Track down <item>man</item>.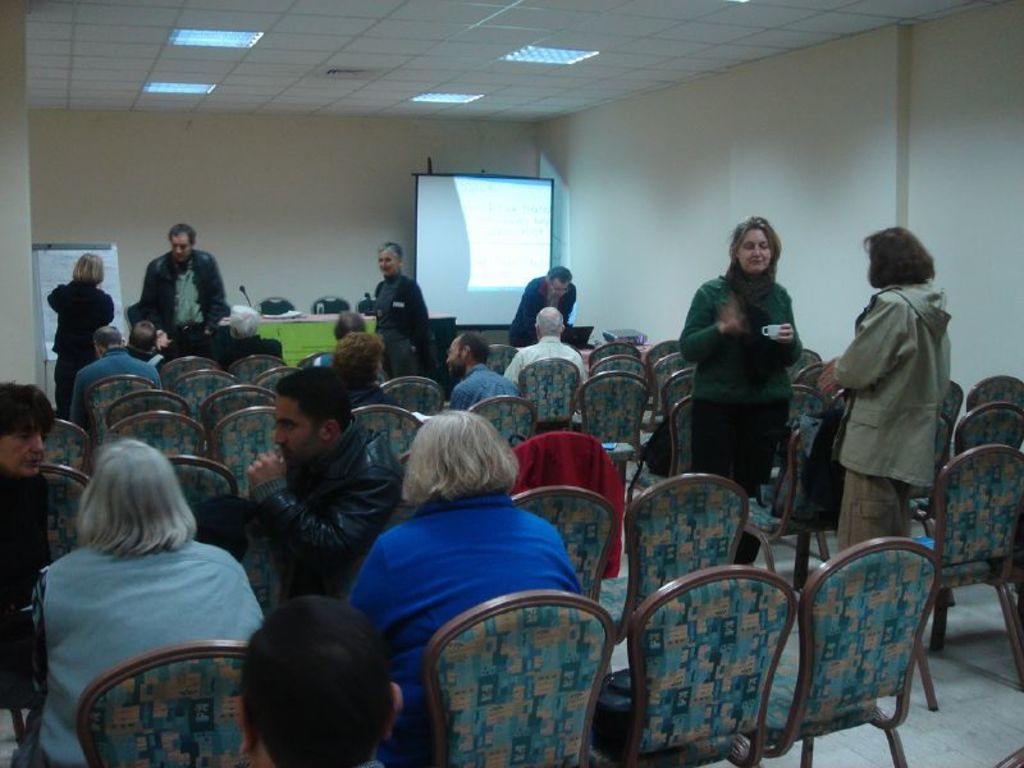
Tracked to crop(503, 307, 588, 407).
